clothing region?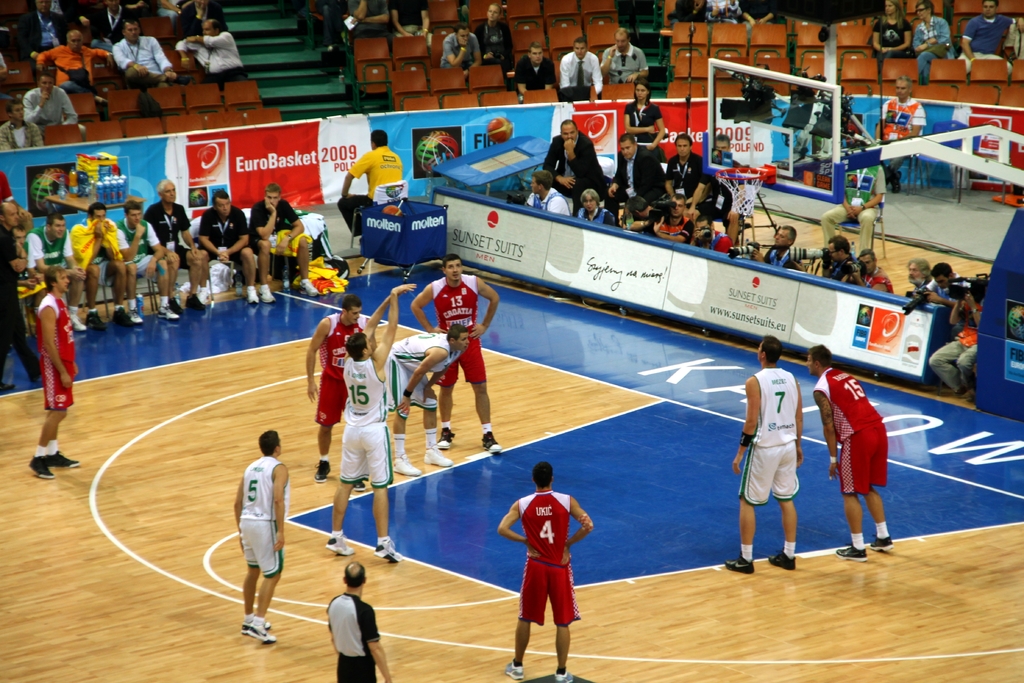
335/352/396/487
